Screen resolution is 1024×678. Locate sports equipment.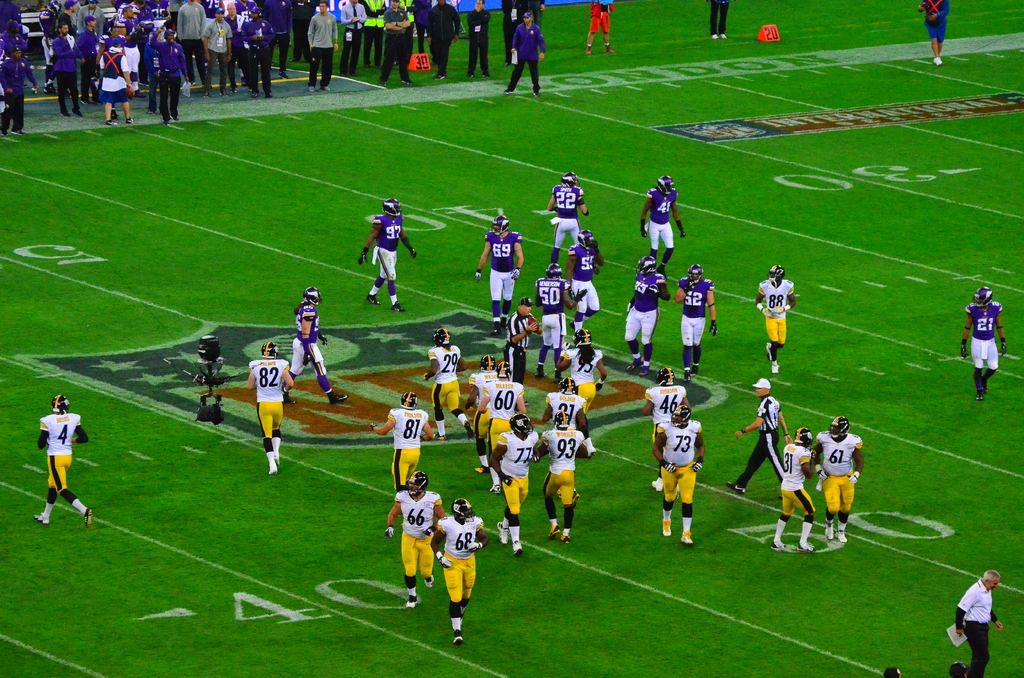
<bbox>794, 544, 815, 552</bbox>.
